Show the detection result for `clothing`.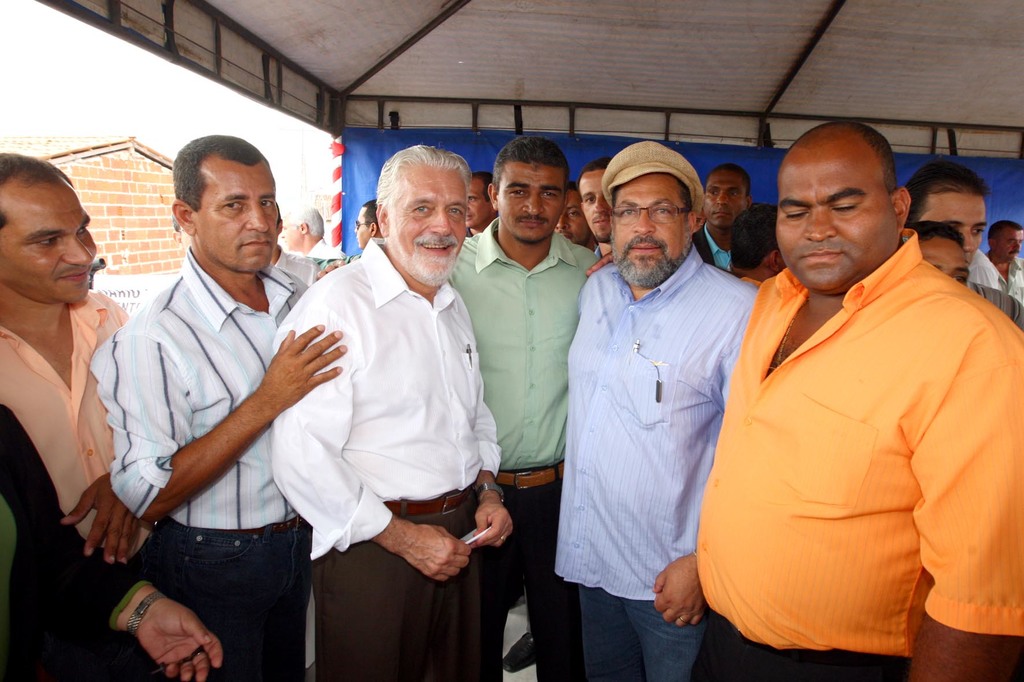
0:288:161:561.
